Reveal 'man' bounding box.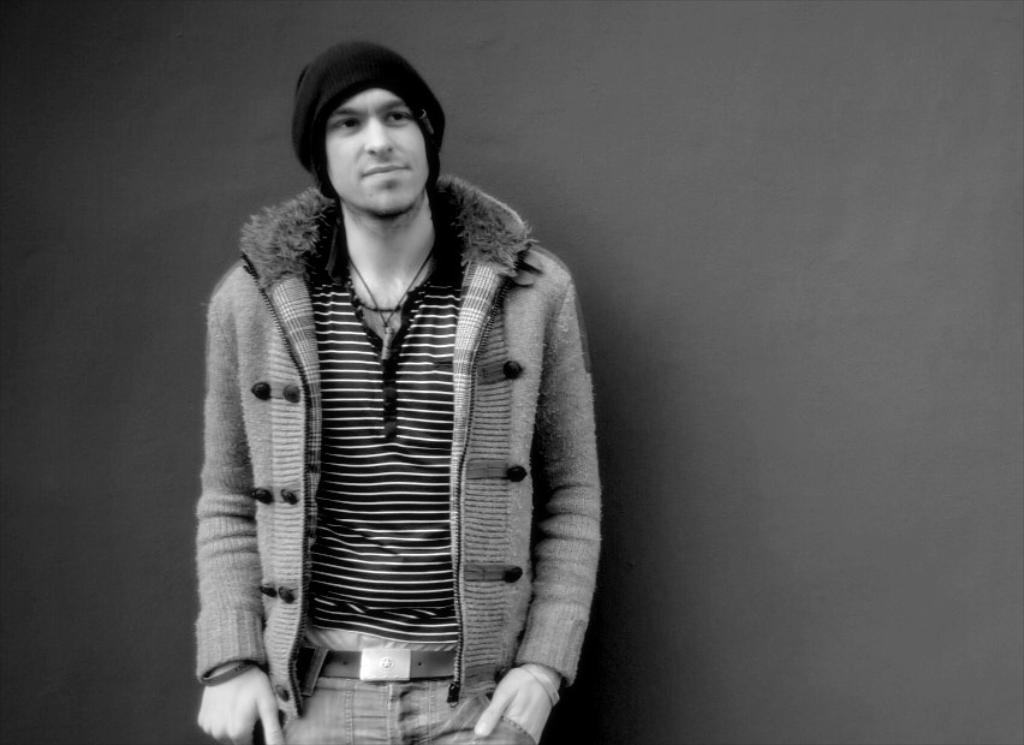
Revealed: 167:29:624:733.
